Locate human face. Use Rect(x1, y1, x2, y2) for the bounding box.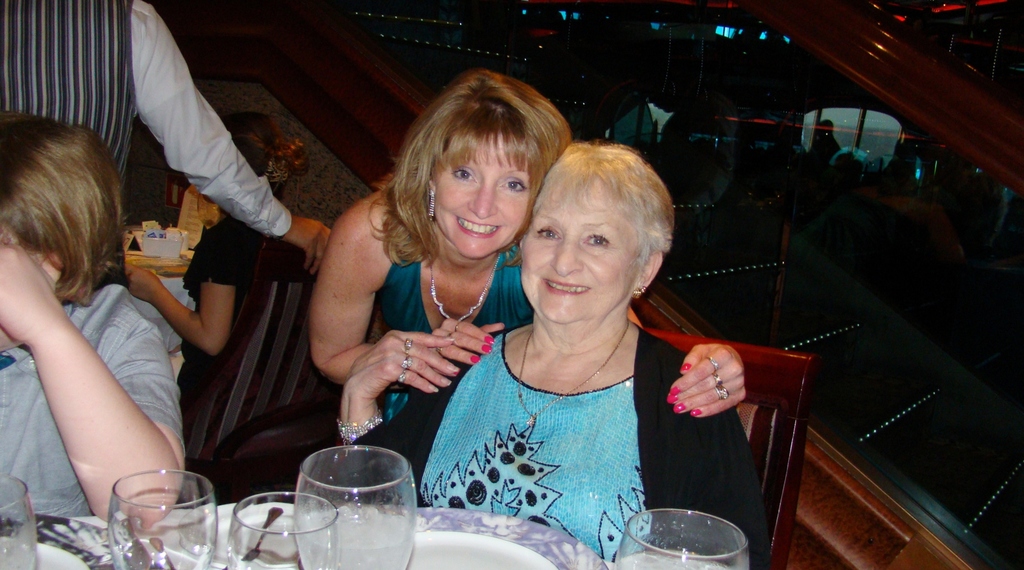
Rect(518, 180, 644, 323).
